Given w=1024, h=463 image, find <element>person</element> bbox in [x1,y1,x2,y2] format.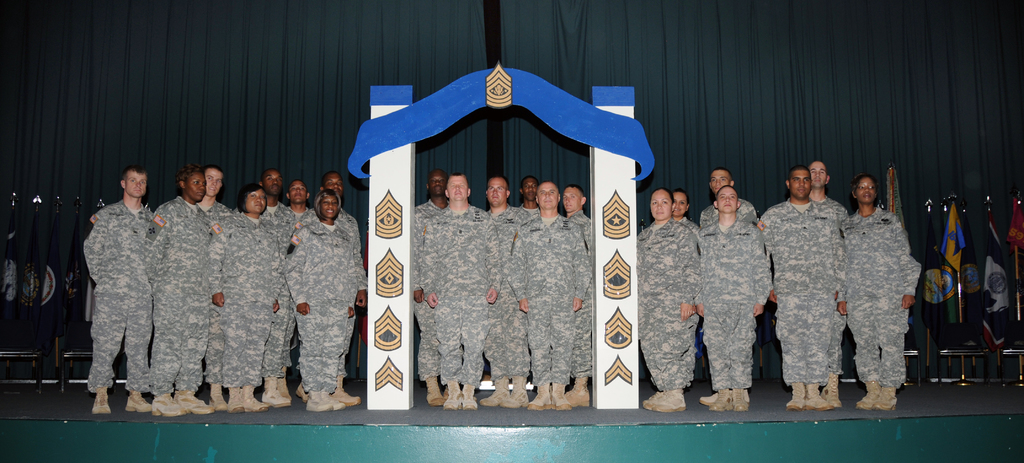
[698,170,754,225].
